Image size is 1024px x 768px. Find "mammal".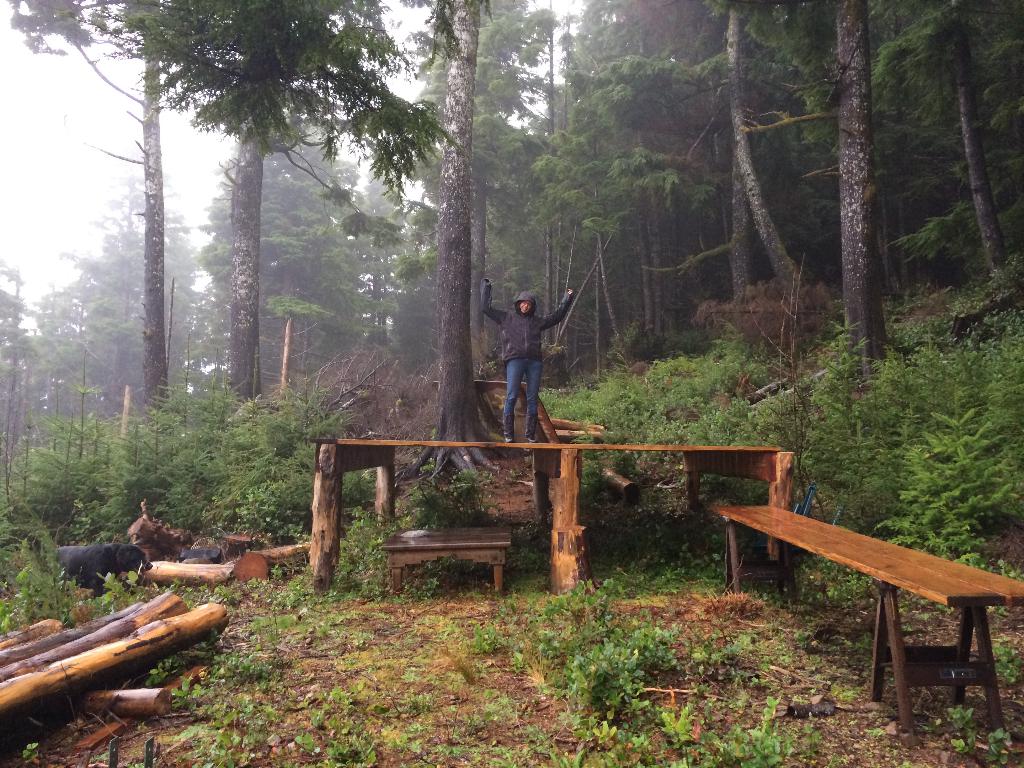
[478, 272, 566, 438].
